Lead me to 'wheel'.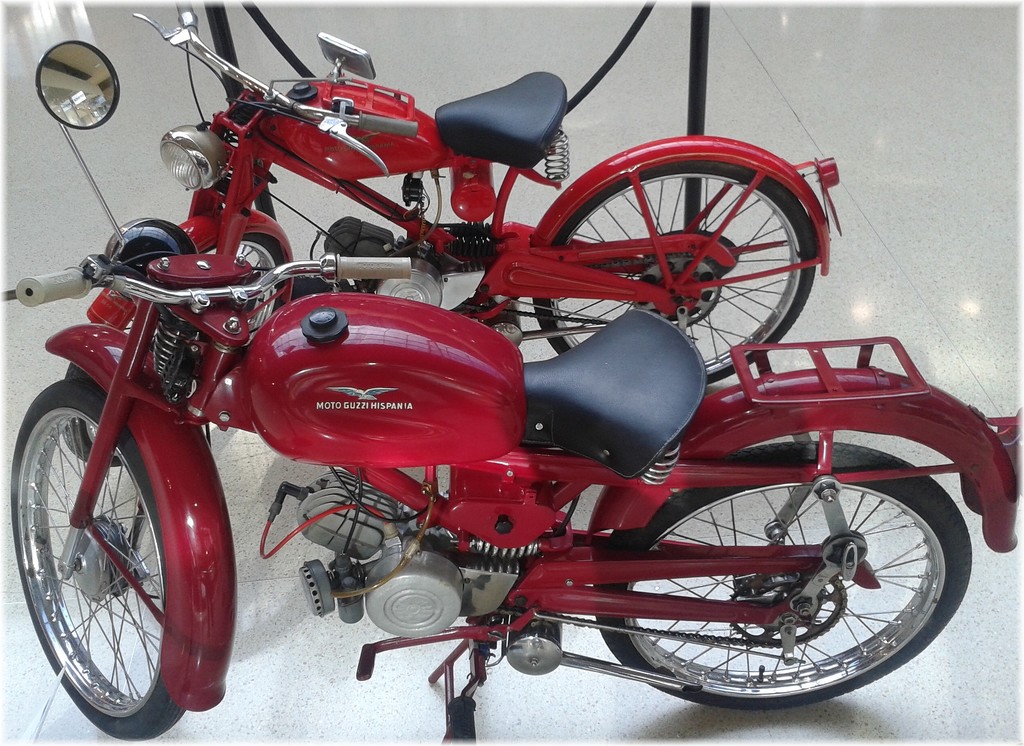
Lead to select_region(6, 378, 186, 745).
